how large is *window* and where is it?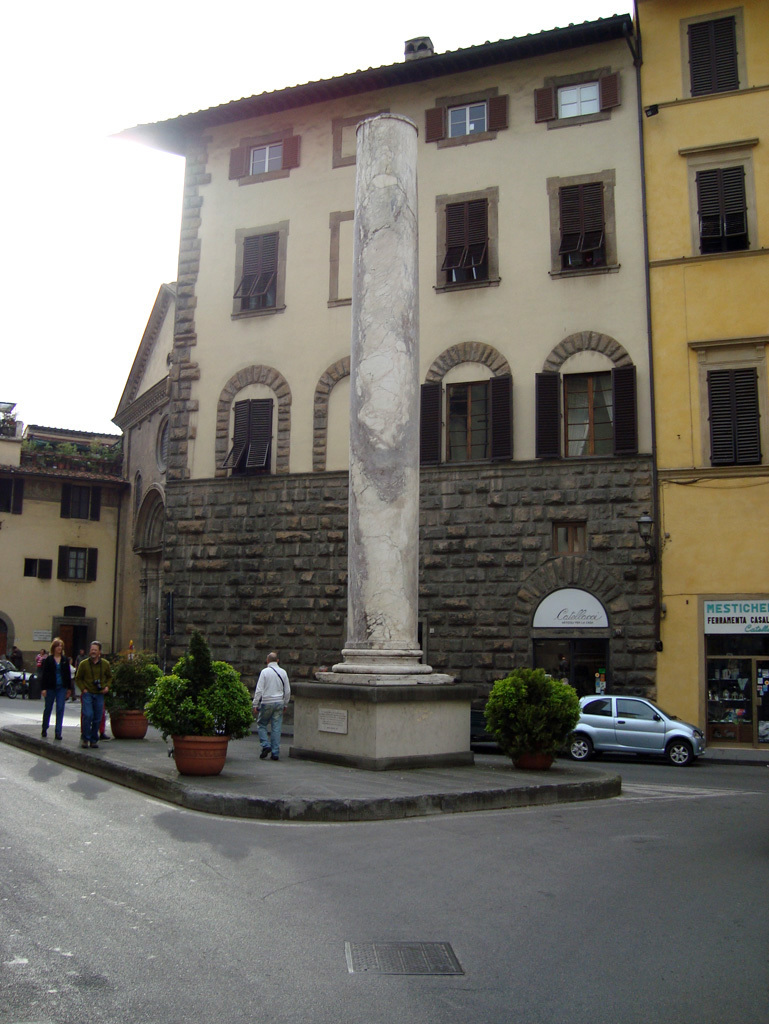
Bounding box: bbox=(436, 85, 500, 152).
